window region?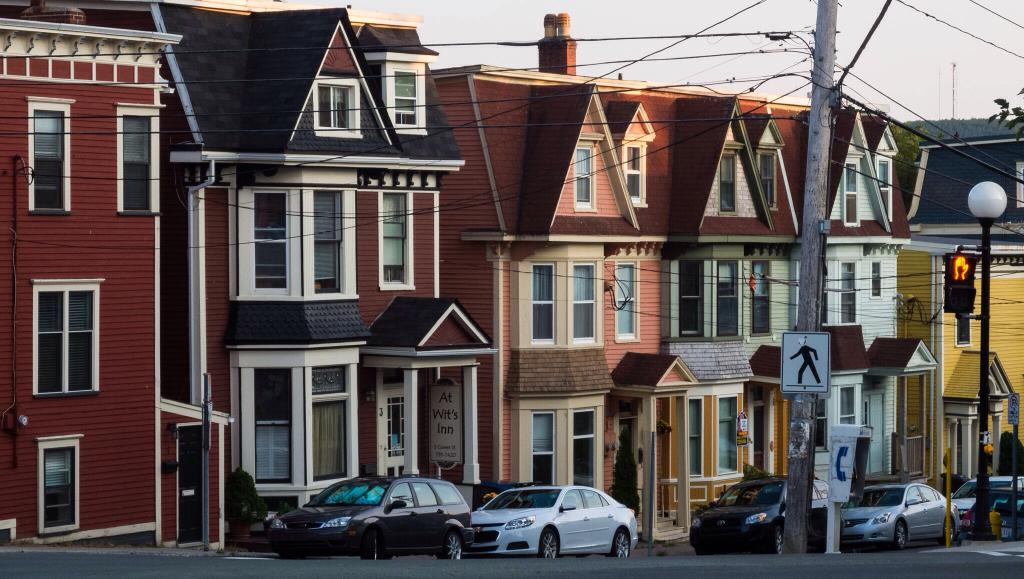
box(530, 264, 555, 348)
